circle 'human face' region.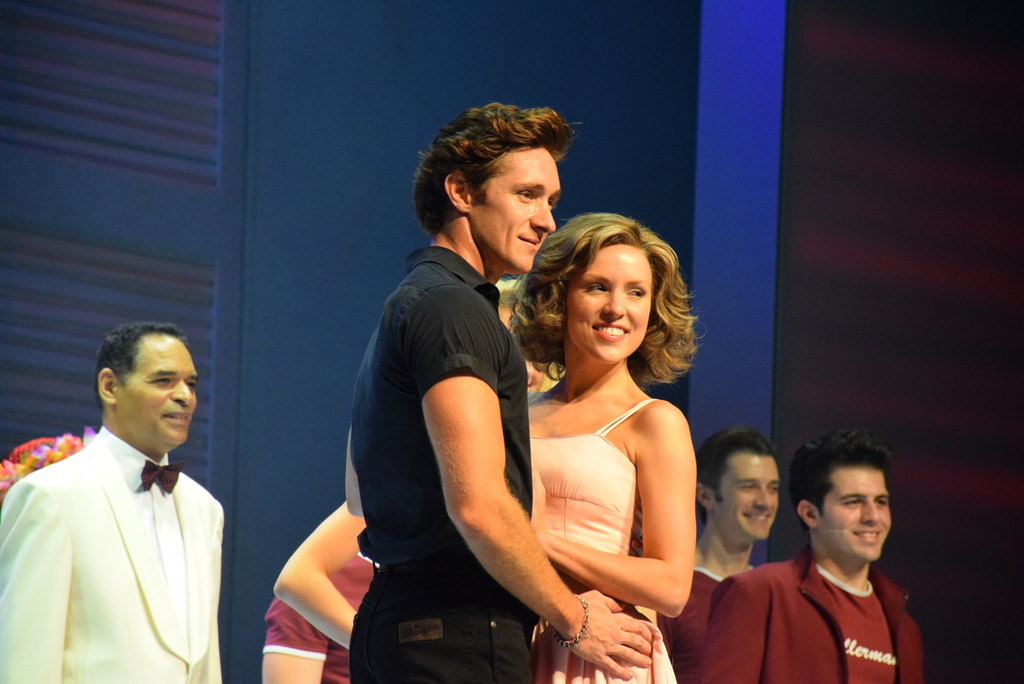
Region: 811 465 895 563.
